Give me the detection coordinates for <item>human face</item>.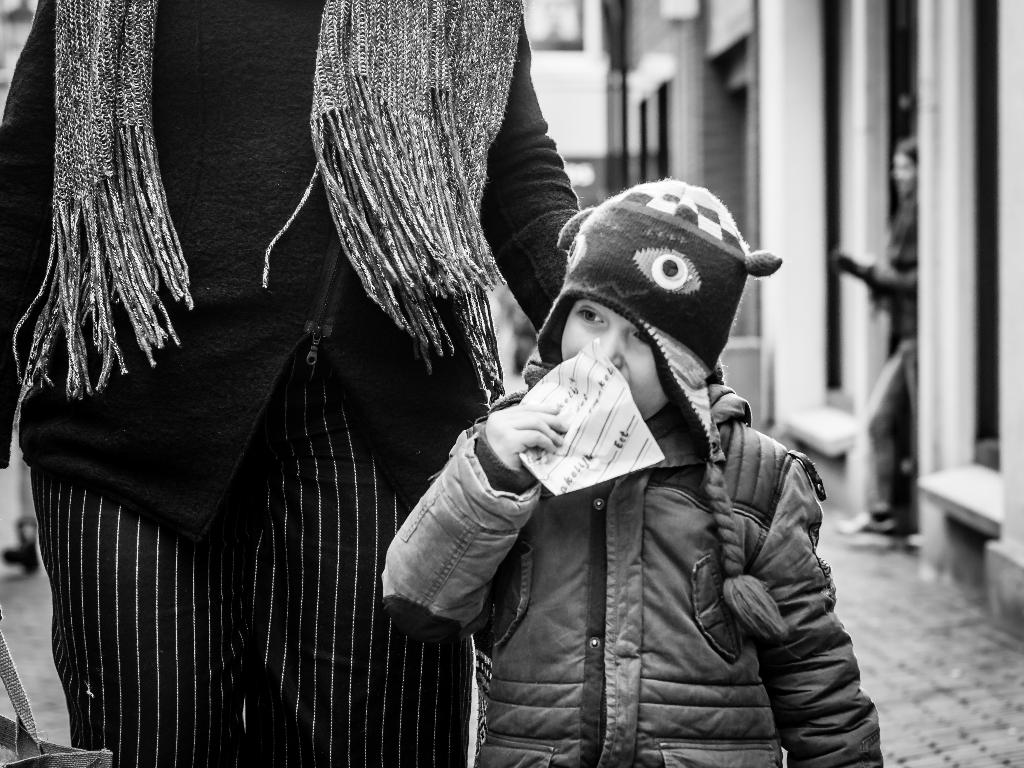
<region>556, 295, 666, 421</region>.
